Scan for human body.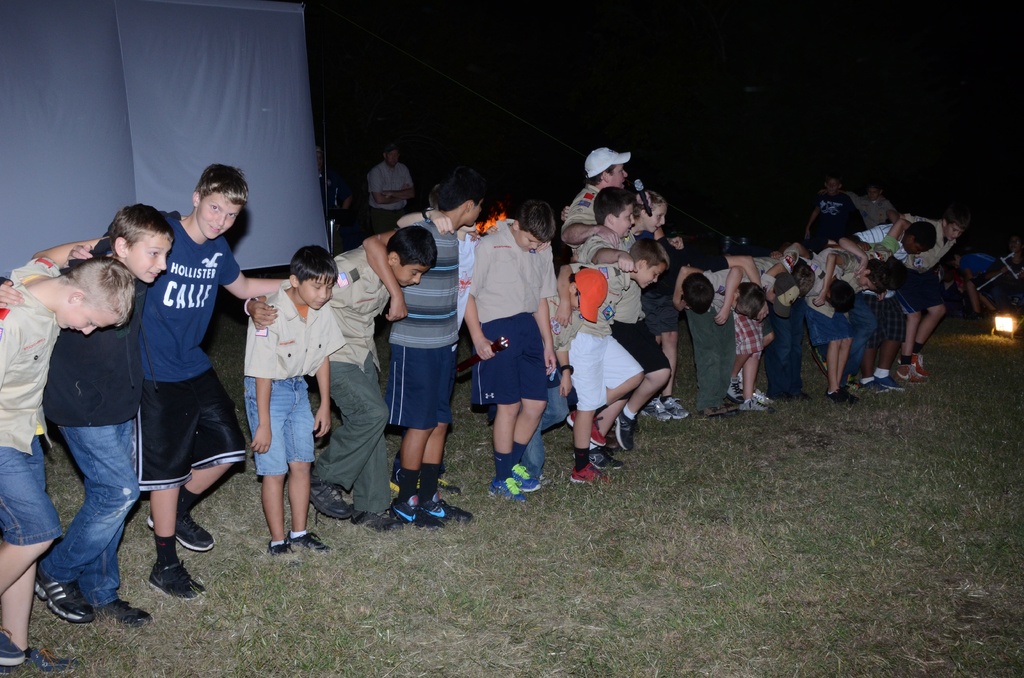
Scan result: box(558, 134, 618, 243).
